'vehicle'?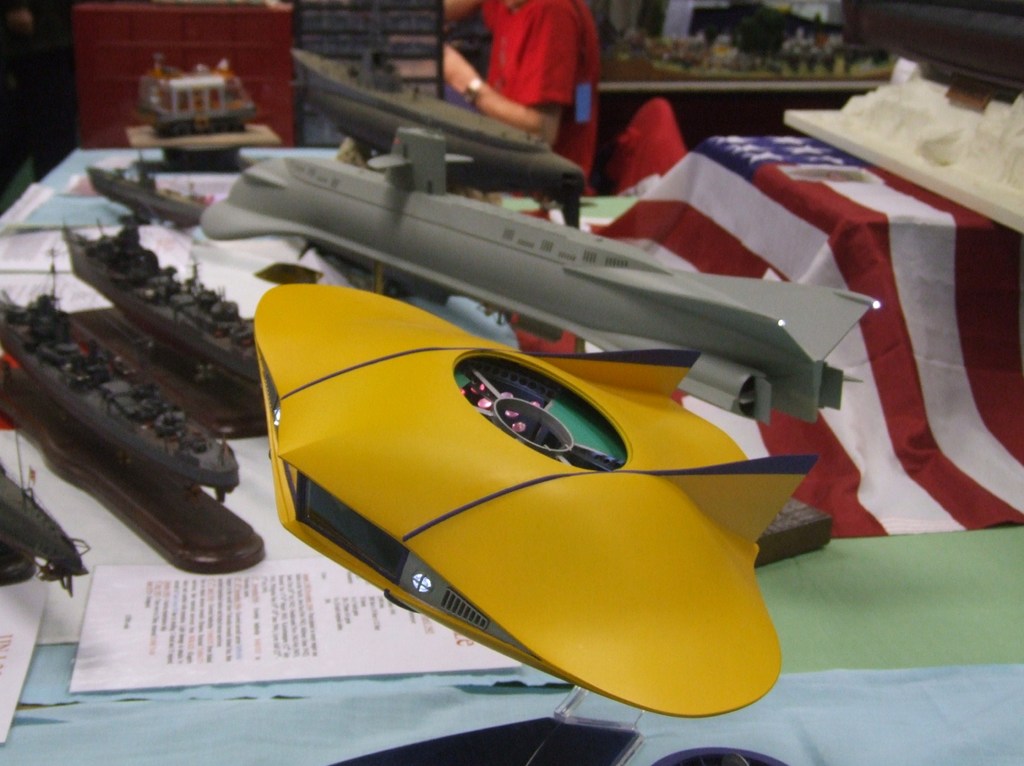
<region>137, 46, 259, 136</region>
